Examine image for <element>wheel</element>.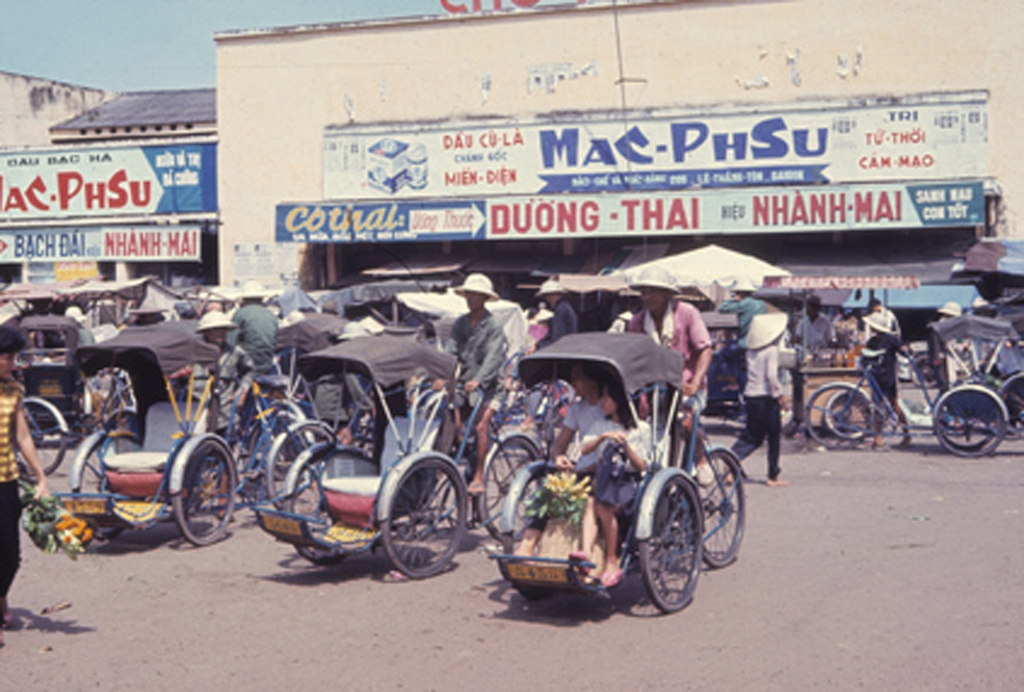
Examination result: 685/457/751/573.
